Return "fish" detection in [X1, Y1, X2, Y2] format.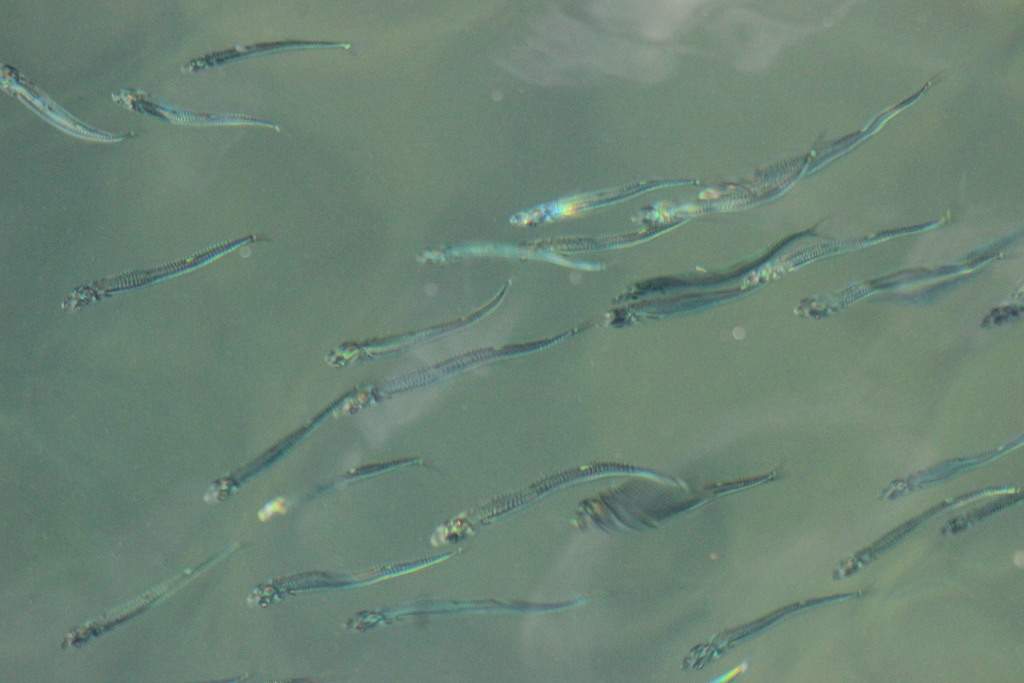
[615, 220, 821, 300].
